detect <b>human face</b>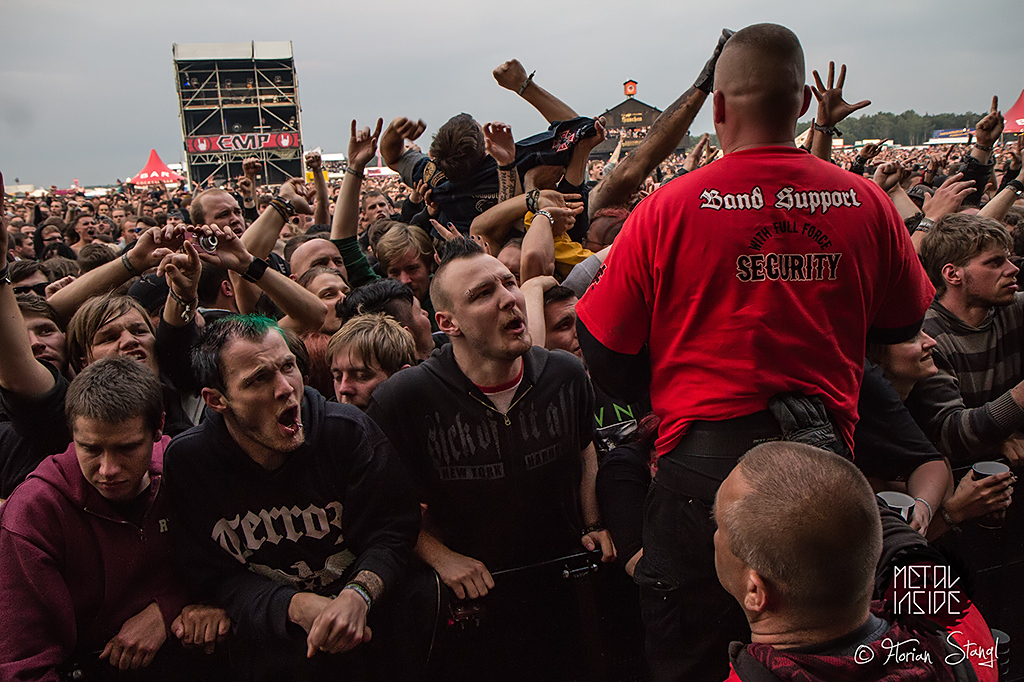
{"left": 966, "top": 241, "right": 1019, "bottom": 306}
